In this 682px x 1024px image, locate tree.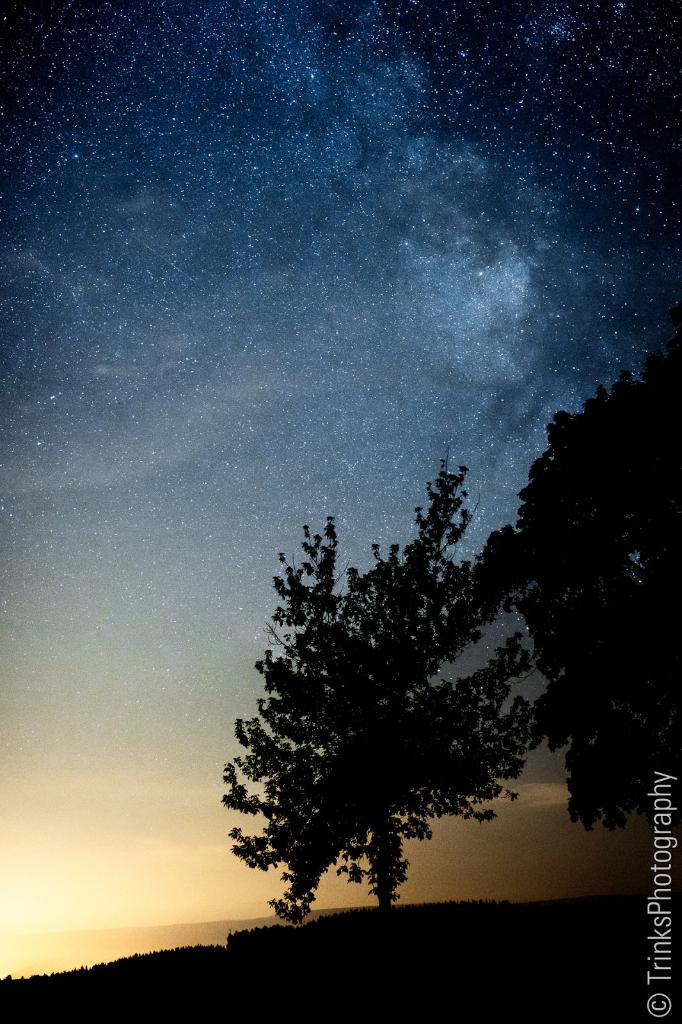
Bounding box: box=[216, 457, 540, 915].
